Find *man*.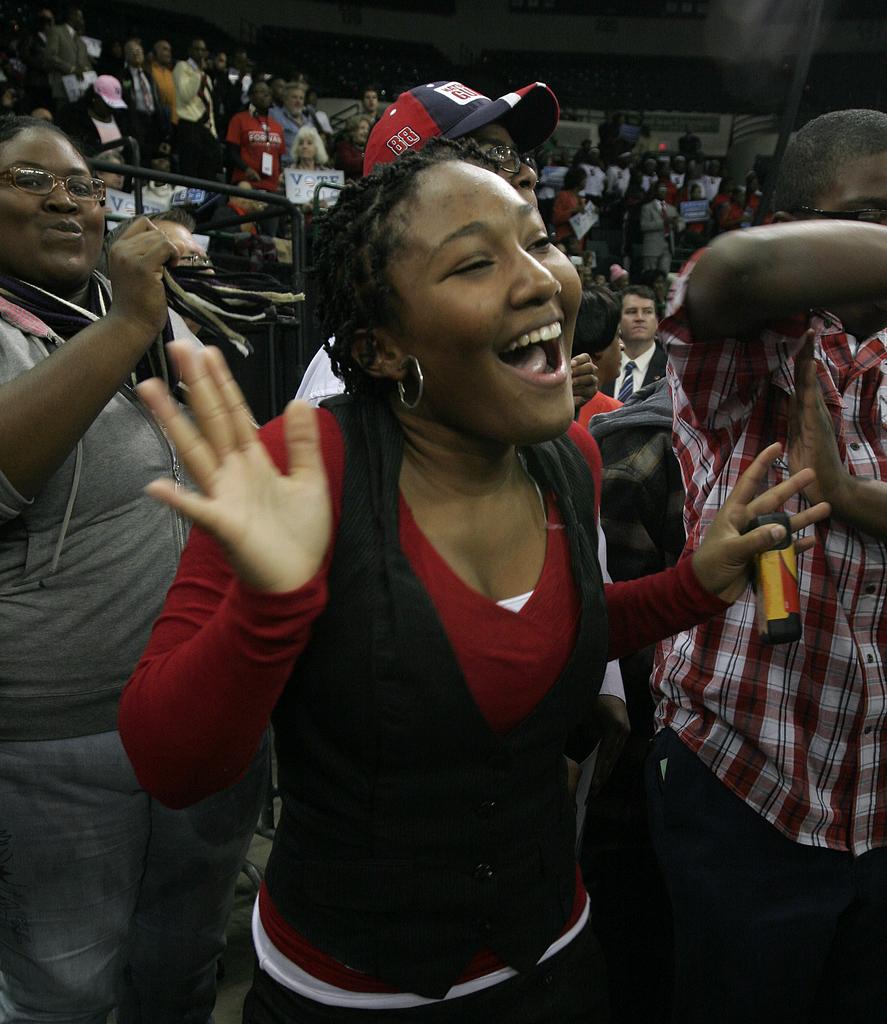
[700, 149, 724, 204].
